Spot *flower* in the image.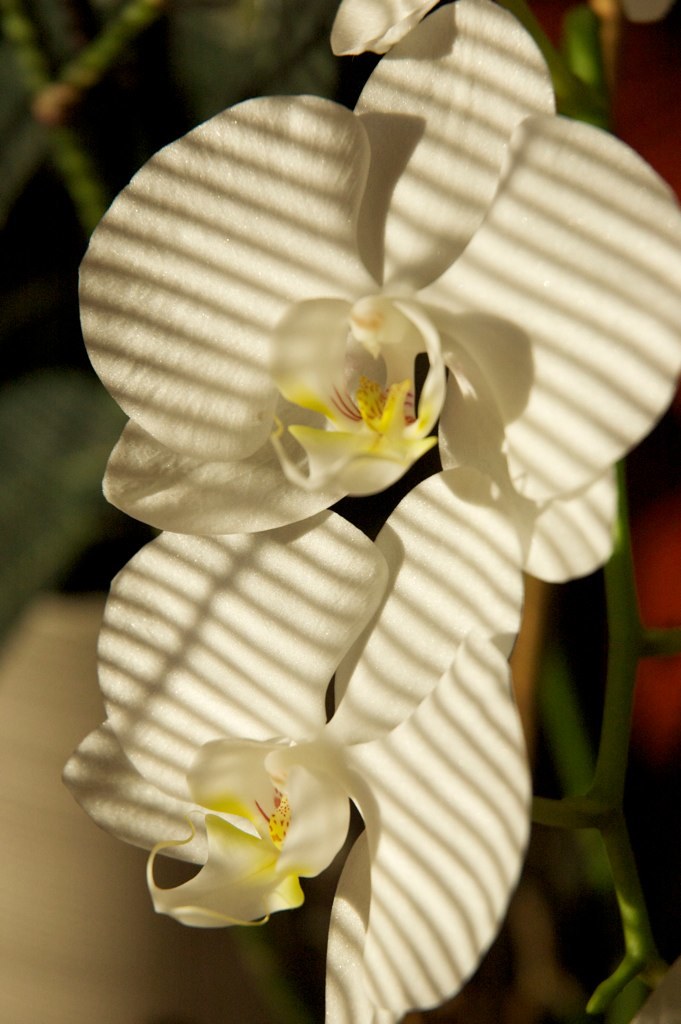
*flower* found at rect(95, 0, 680, 586).
